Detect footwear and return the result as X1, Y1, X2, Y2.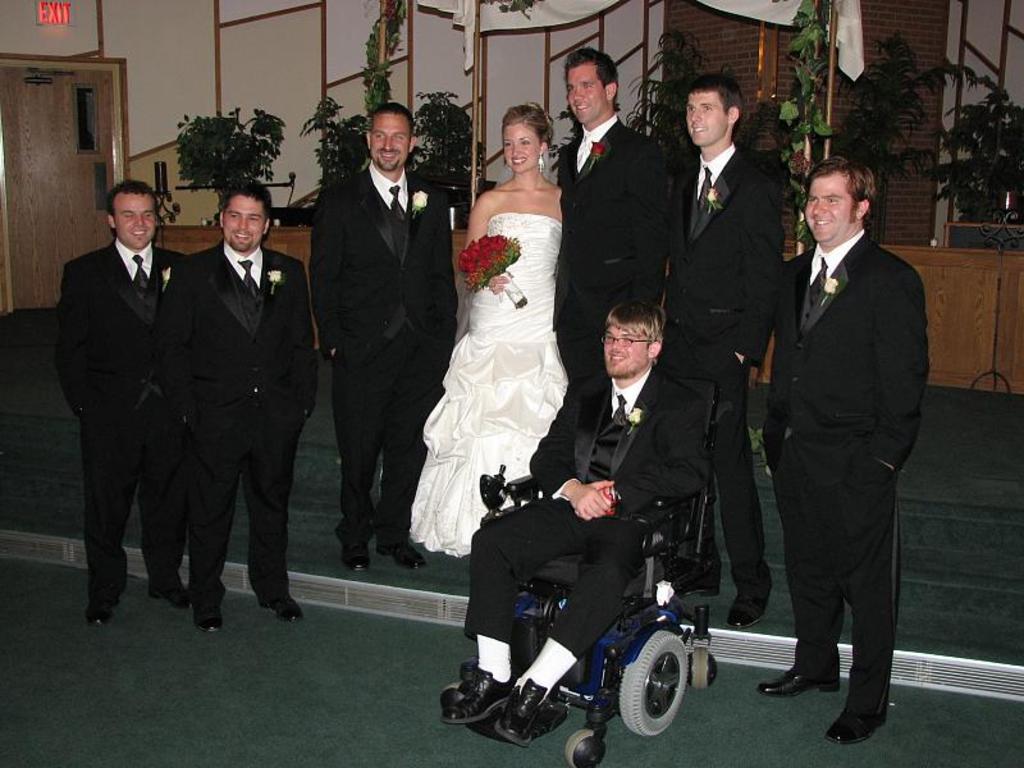
498, 672, 548, 744.
